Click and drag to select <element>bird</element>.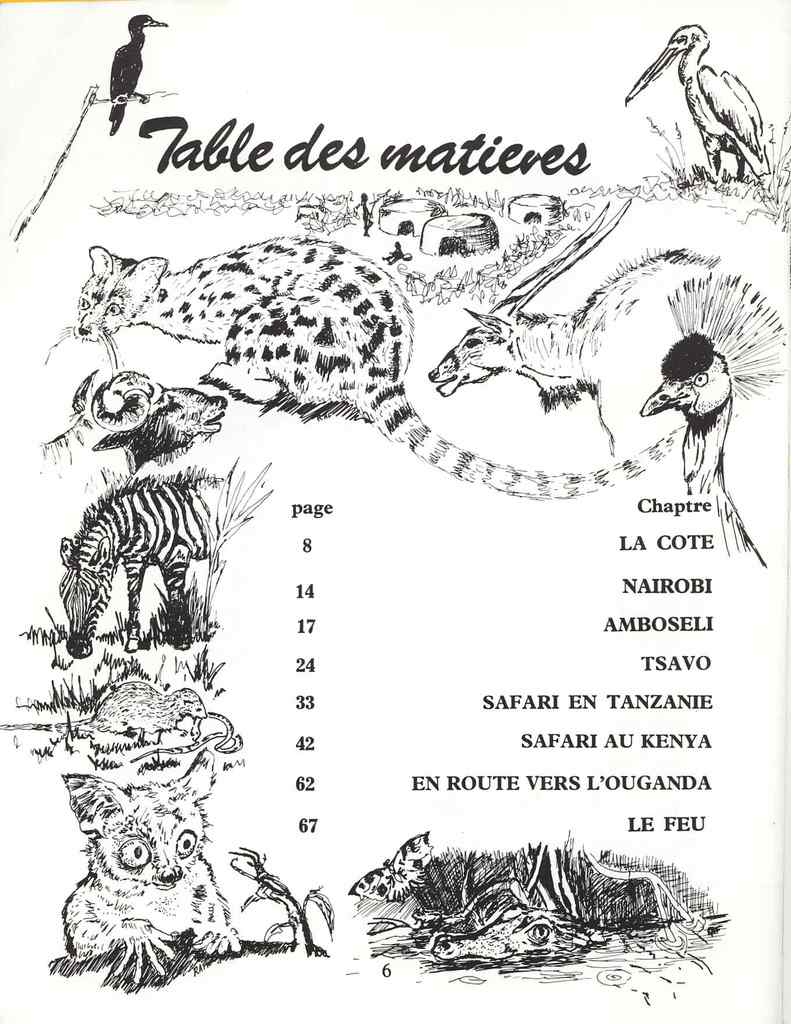
Selection: 633, 328, 772, 576.
